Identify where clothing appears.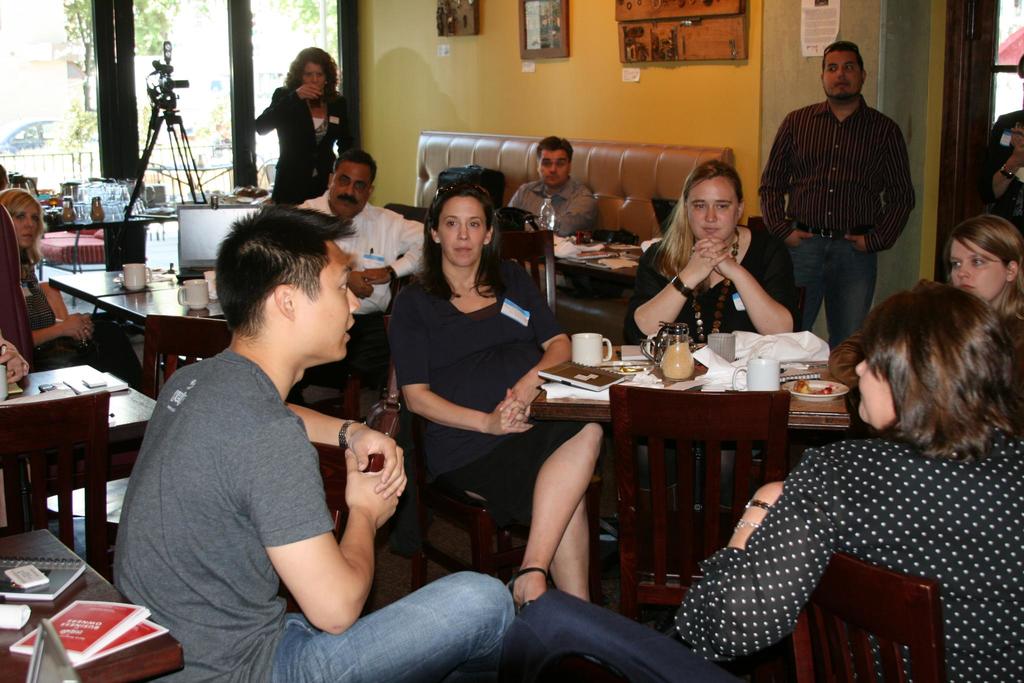
Appears at [x1=247, y1=83, x2=338, y2=205].
